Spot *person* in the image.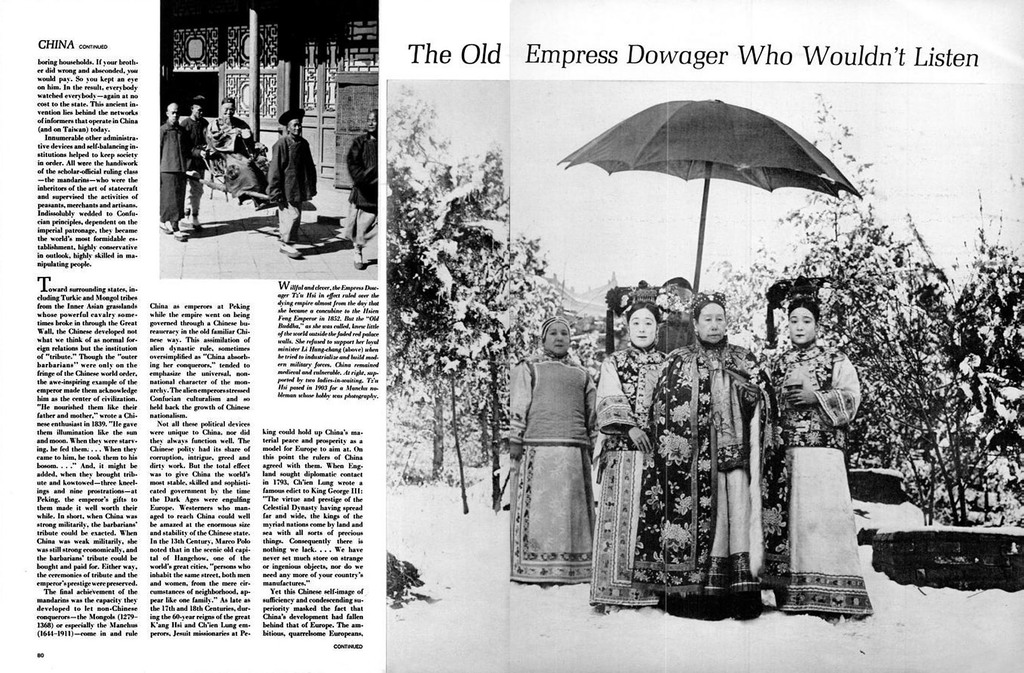
*person* found at <box>215,104,268,190</box>.
